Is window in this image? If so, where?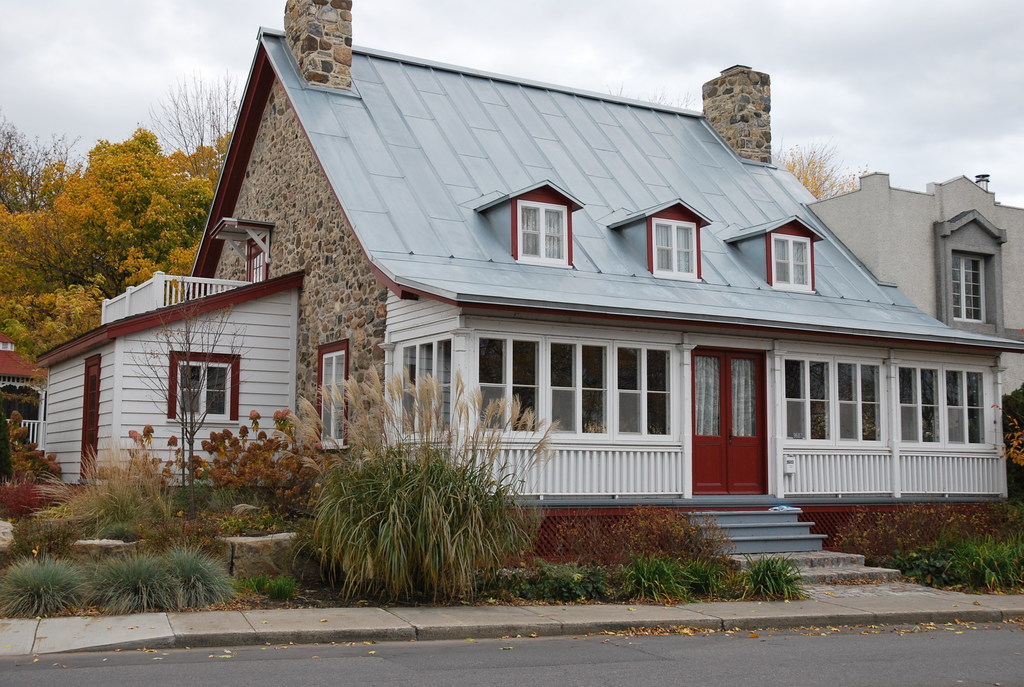
Yes, at region(649, 215, 699, 276).
